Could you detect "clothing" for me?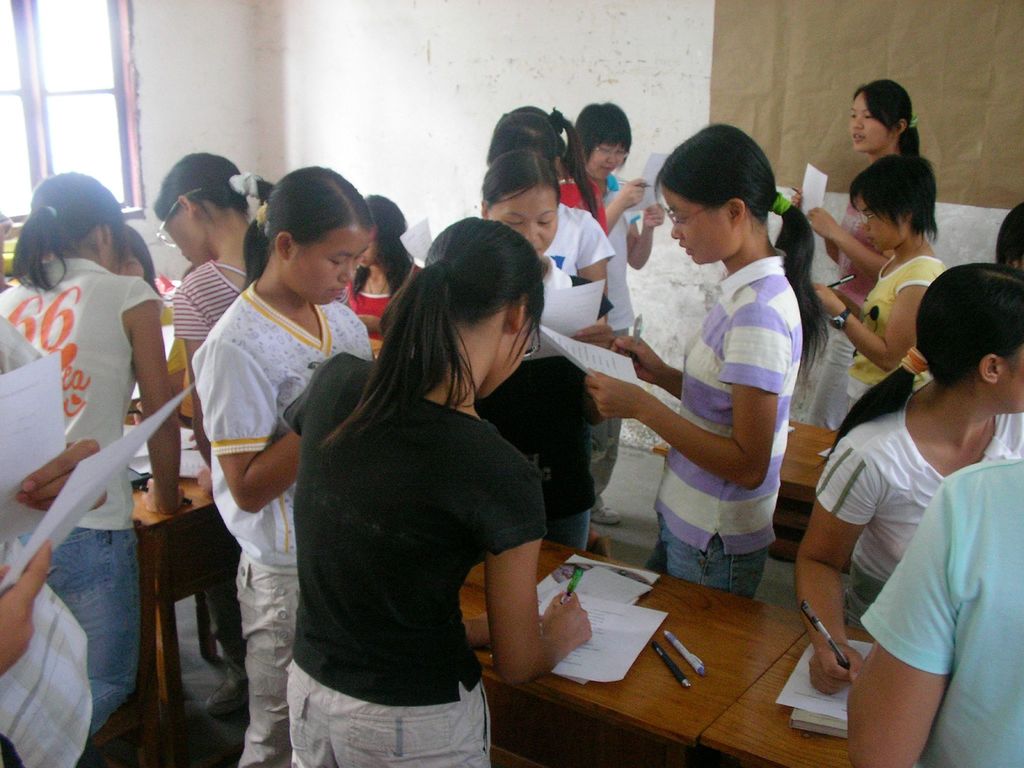
Detection result: region(165, 255, 250, 371).
